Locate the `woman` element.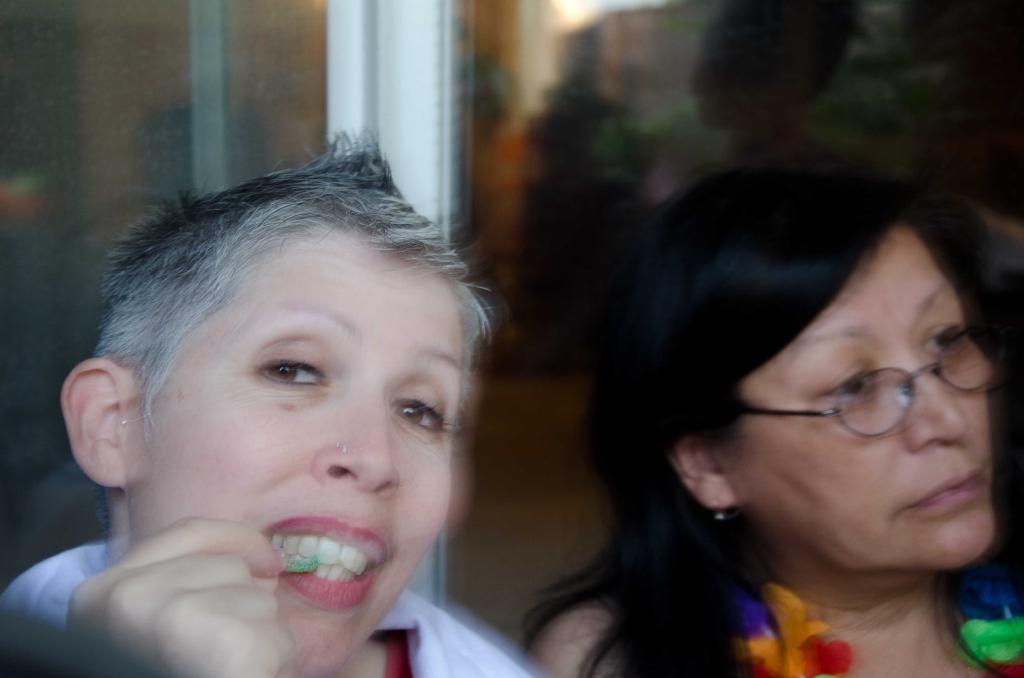
Element bbox: [x1=0, y1=129, x2=539, y2=677].
